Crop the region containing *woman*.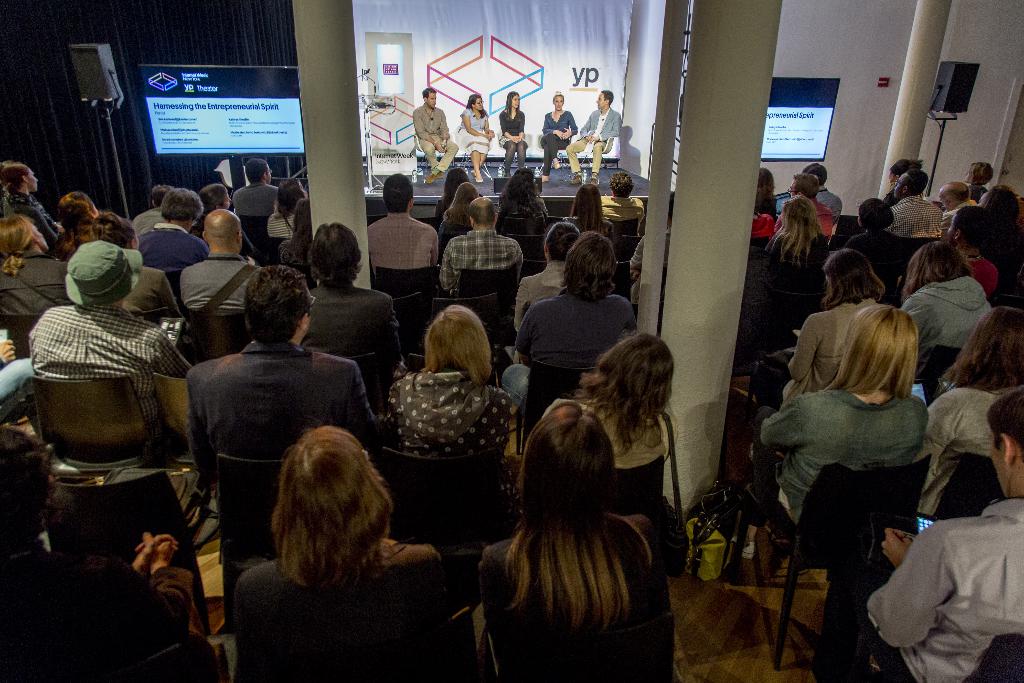
Crop region: (563,183,620,249).
